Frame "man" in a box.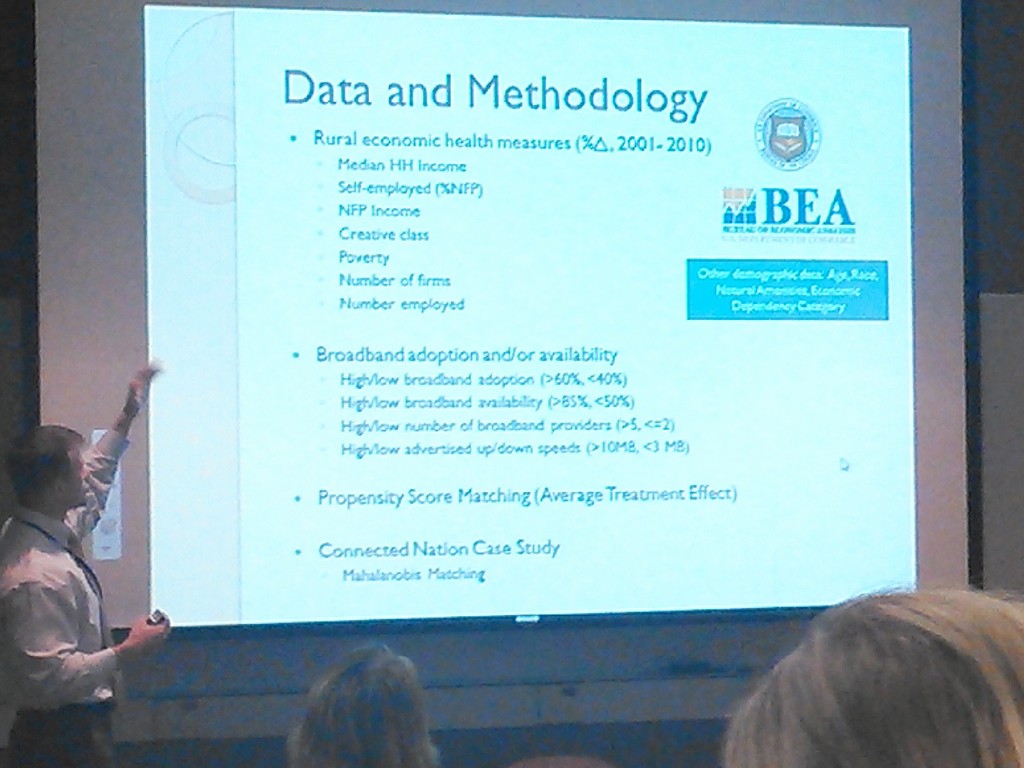
(5,383,143,737).
